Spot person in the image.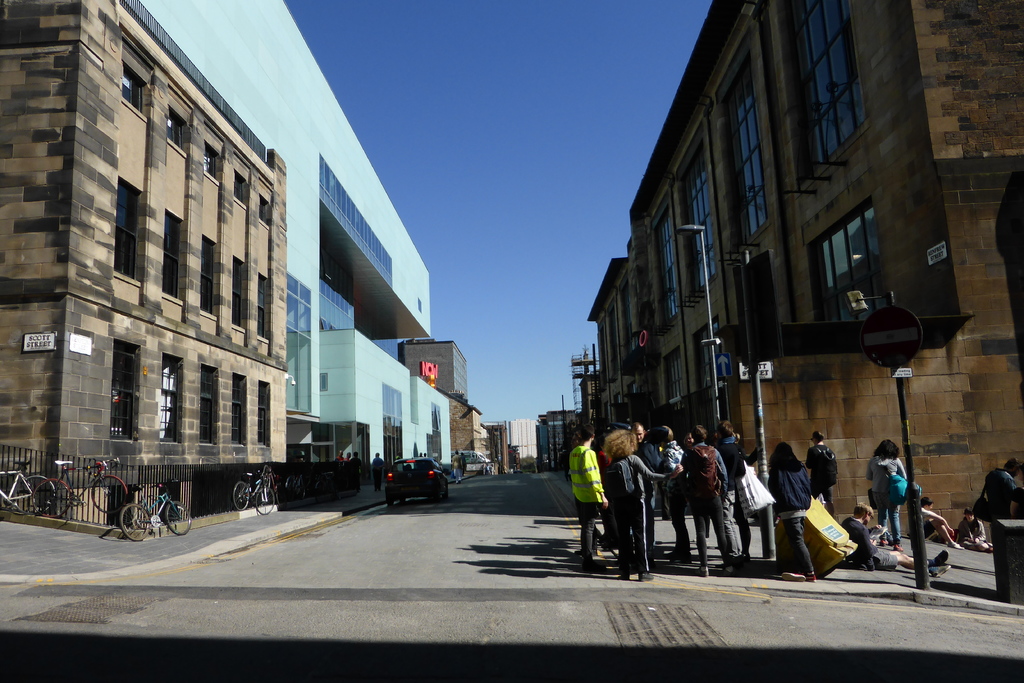
person found at (left=862, top=440, right=909, bottom=550).
